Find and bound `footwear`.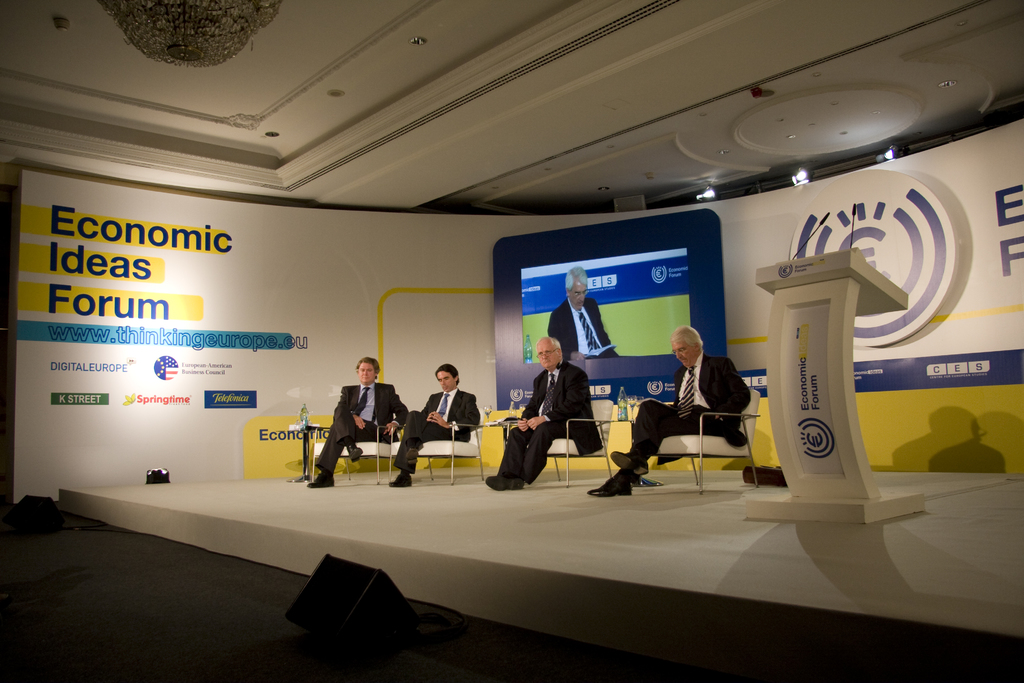
Bound: rect(484, 475, 525, 491).
